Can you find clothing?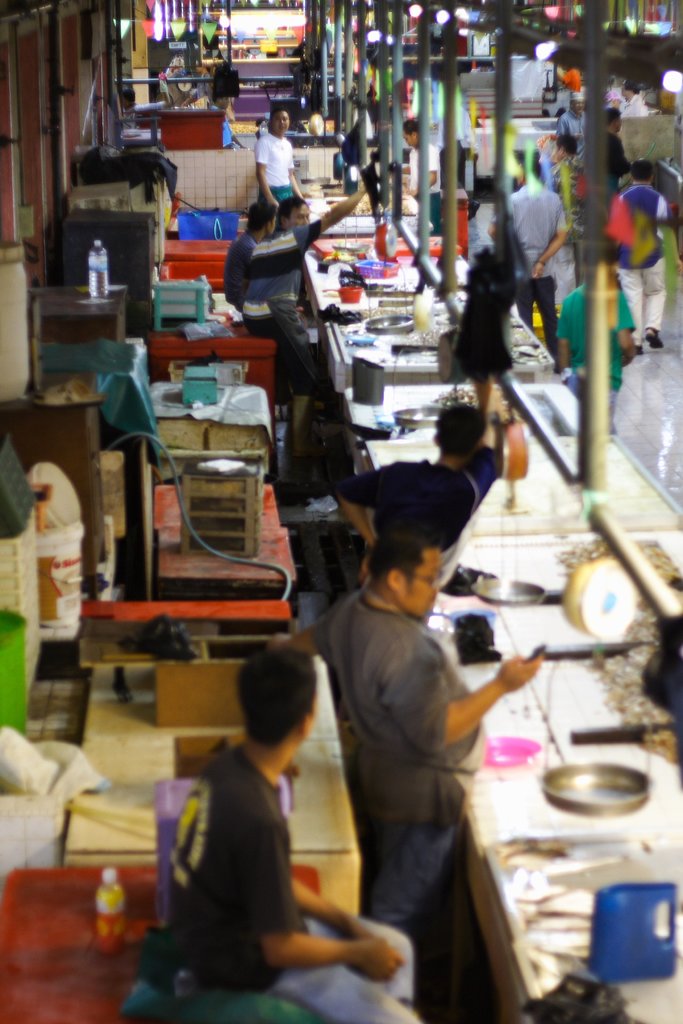
Yes, bounding box: [x1=553, y1=277, x2=633, y2=396].
